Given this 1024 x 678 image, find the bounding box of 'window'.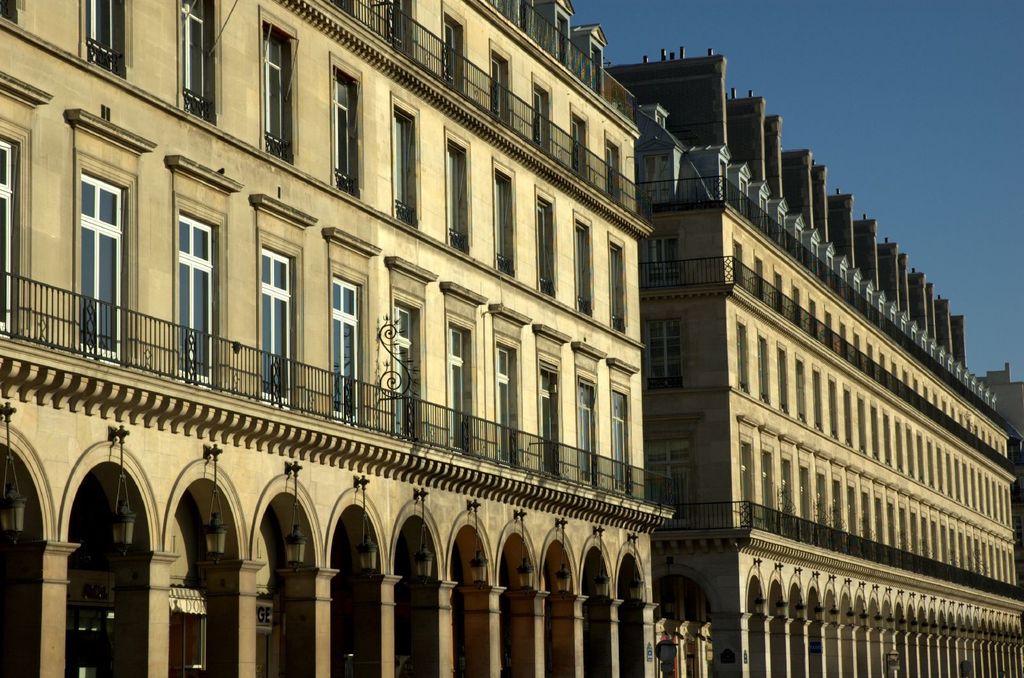
(x1=486, y1=52, x2=505, y2=123).
